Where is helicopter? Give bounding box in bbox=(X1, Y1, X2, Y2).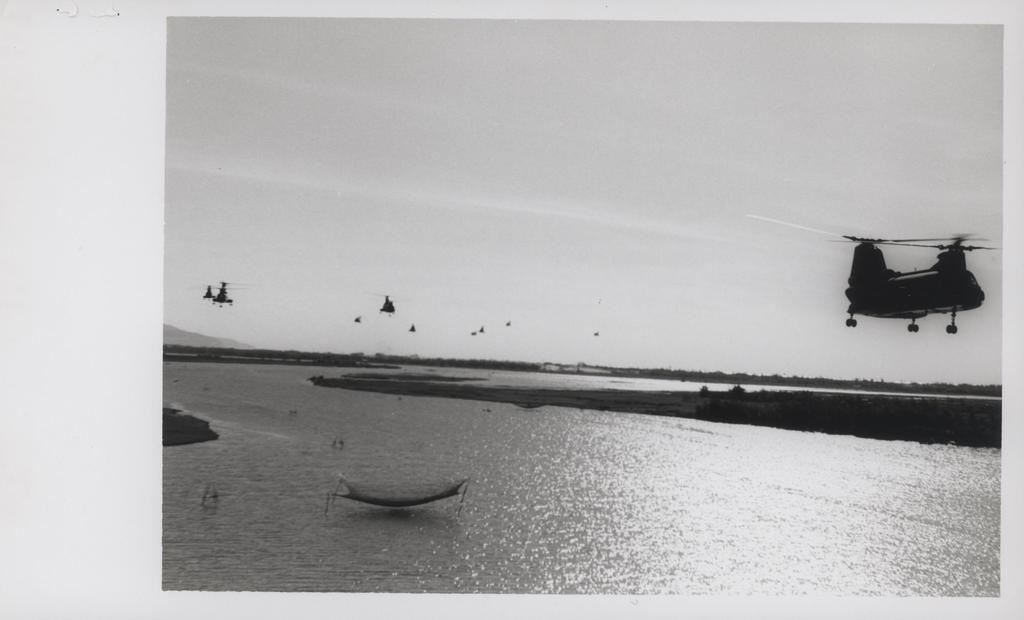
bbox=(480, 321, 488, 333).
